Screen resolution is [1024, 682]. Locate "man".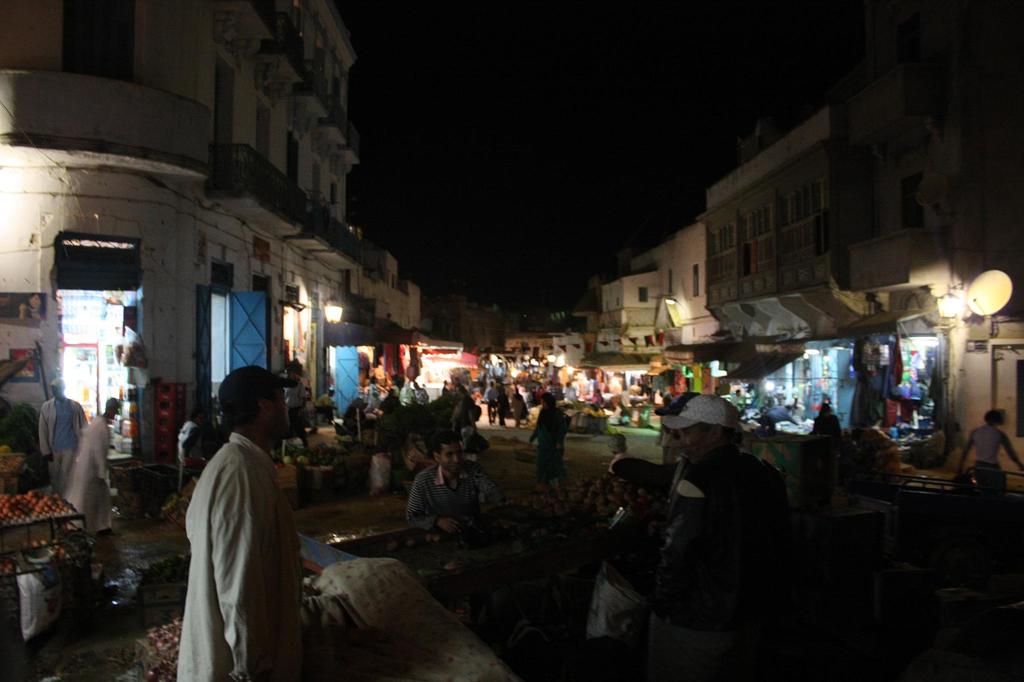
box=[546, 379, 559, 400].
